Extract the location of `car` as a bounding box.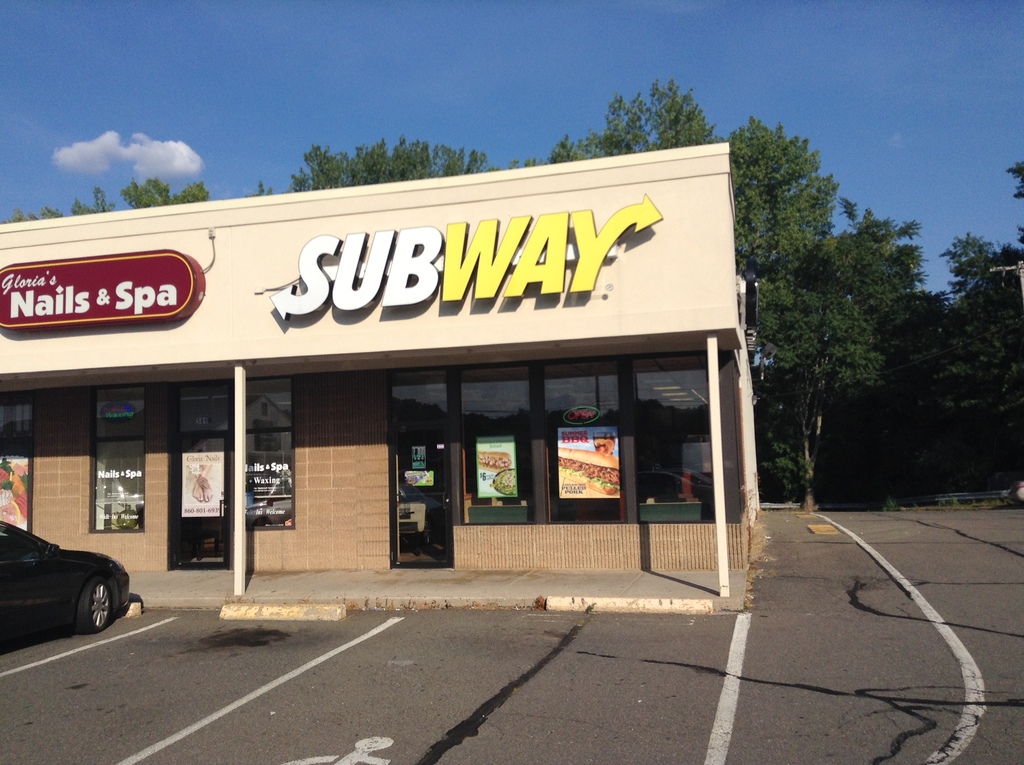
[0,517,129,644].
